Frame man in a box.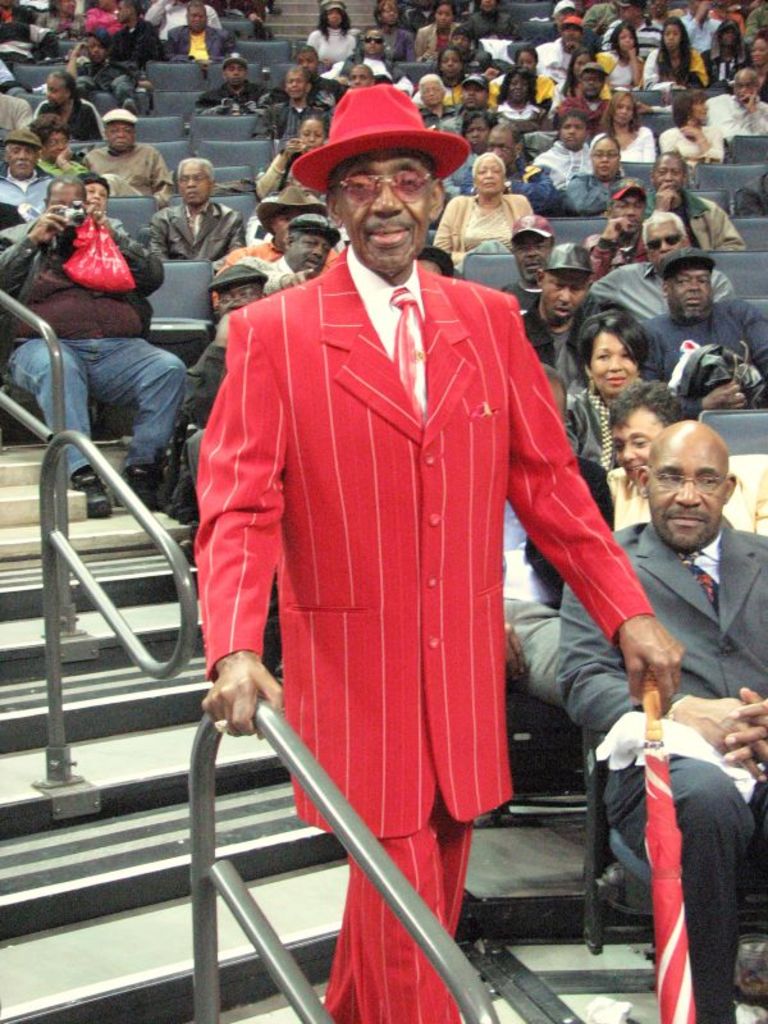
(left=87, top=106, right=168, bottom=196).
